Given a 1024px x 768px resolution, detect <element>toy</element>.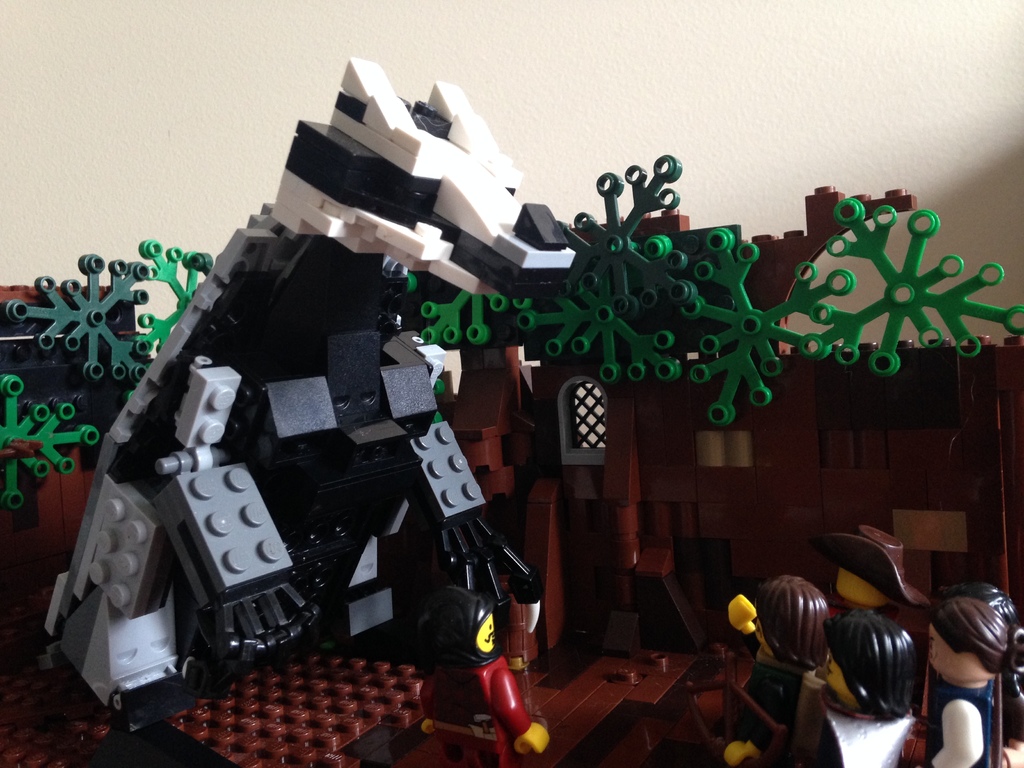
<box>810,607,928,767</box>.
